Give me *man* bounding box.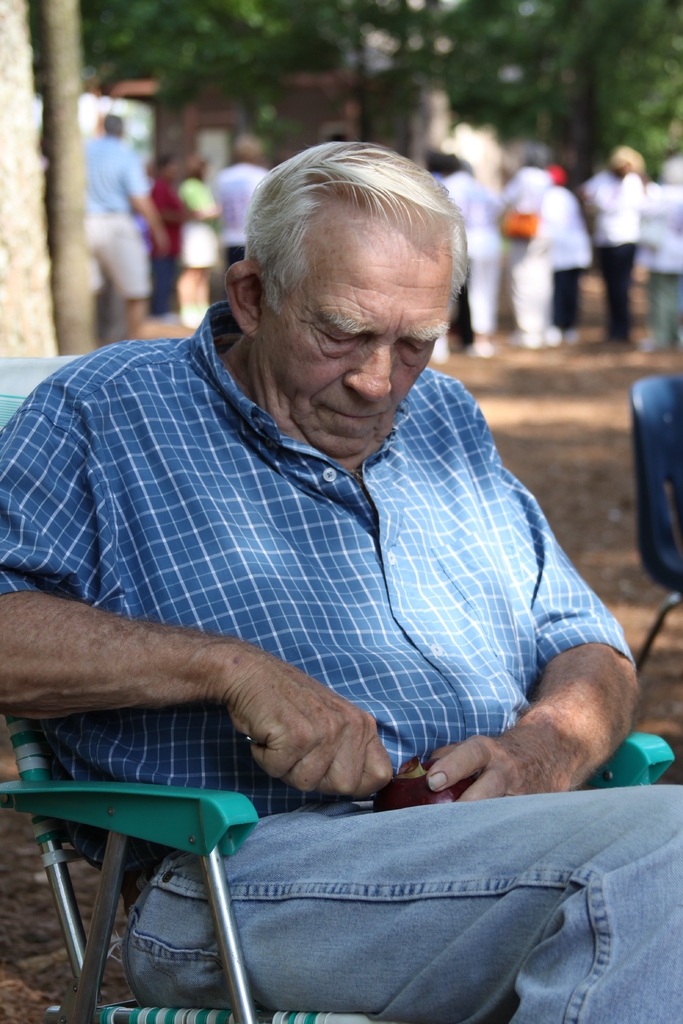
{"left": 588, "top": 138, "right": 623, "bottom": 333}.
